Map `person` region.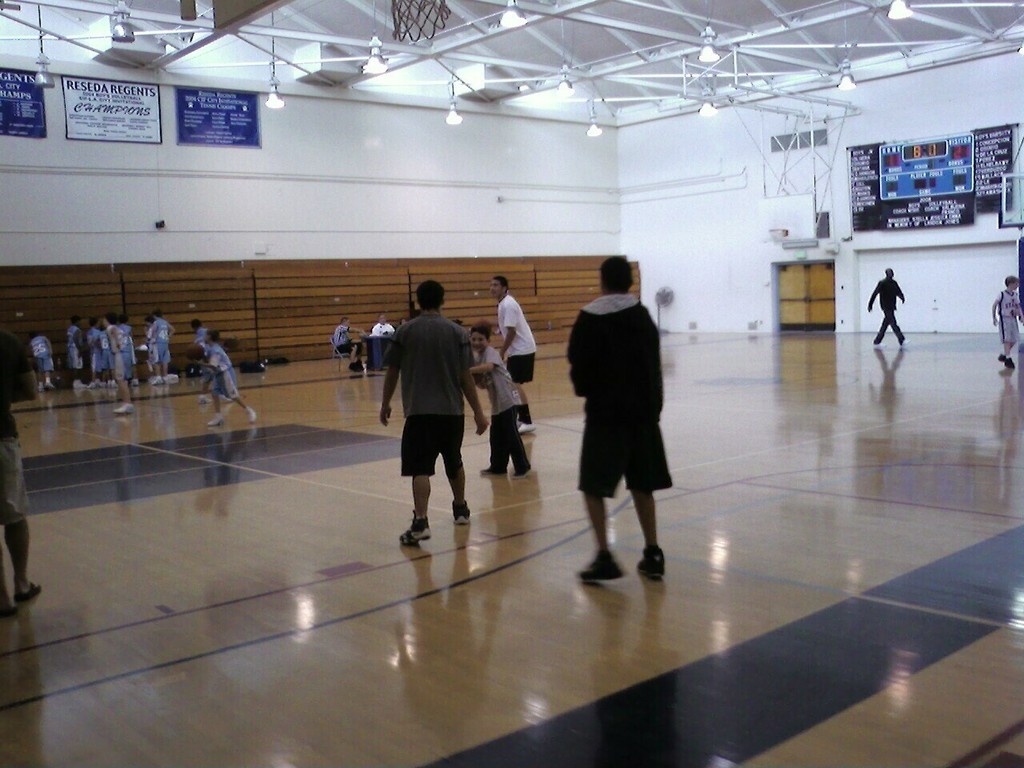
Mapped to [870,270,909,342].
